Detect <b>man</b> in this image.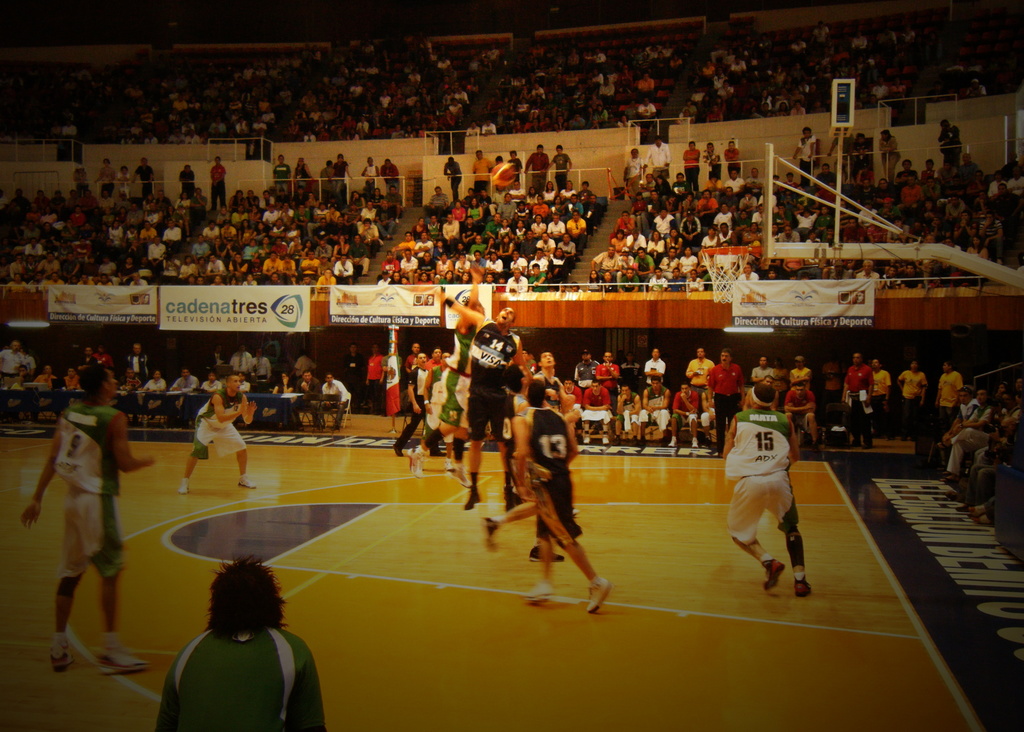
Detection: 369:341:392:403.
